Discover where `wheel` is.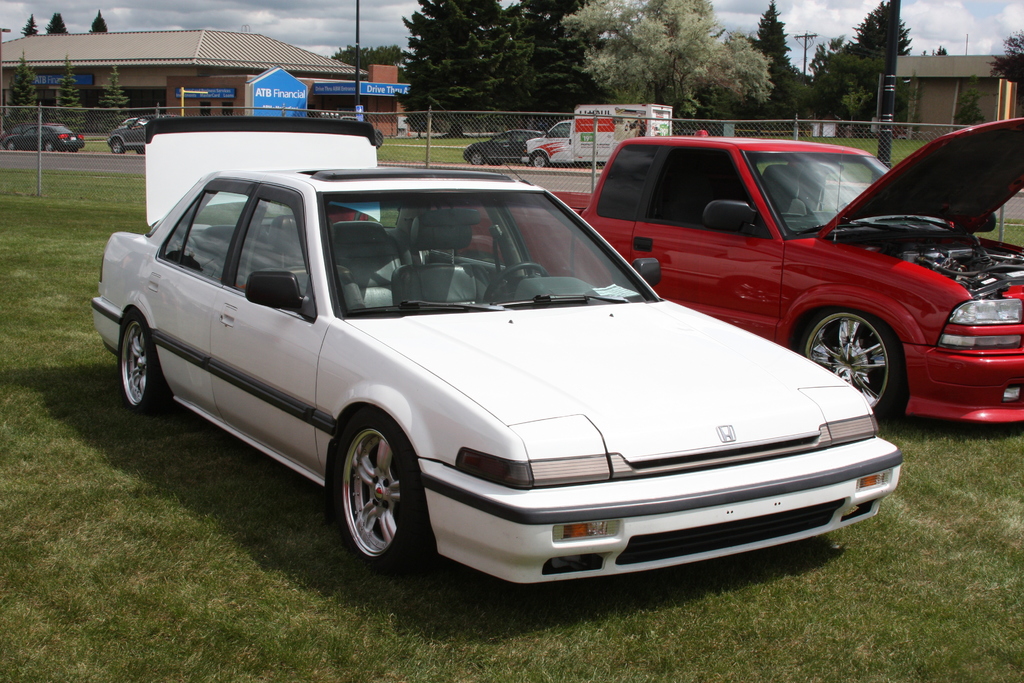
Discovered at <region>111, 140, 124, 154</region>.
